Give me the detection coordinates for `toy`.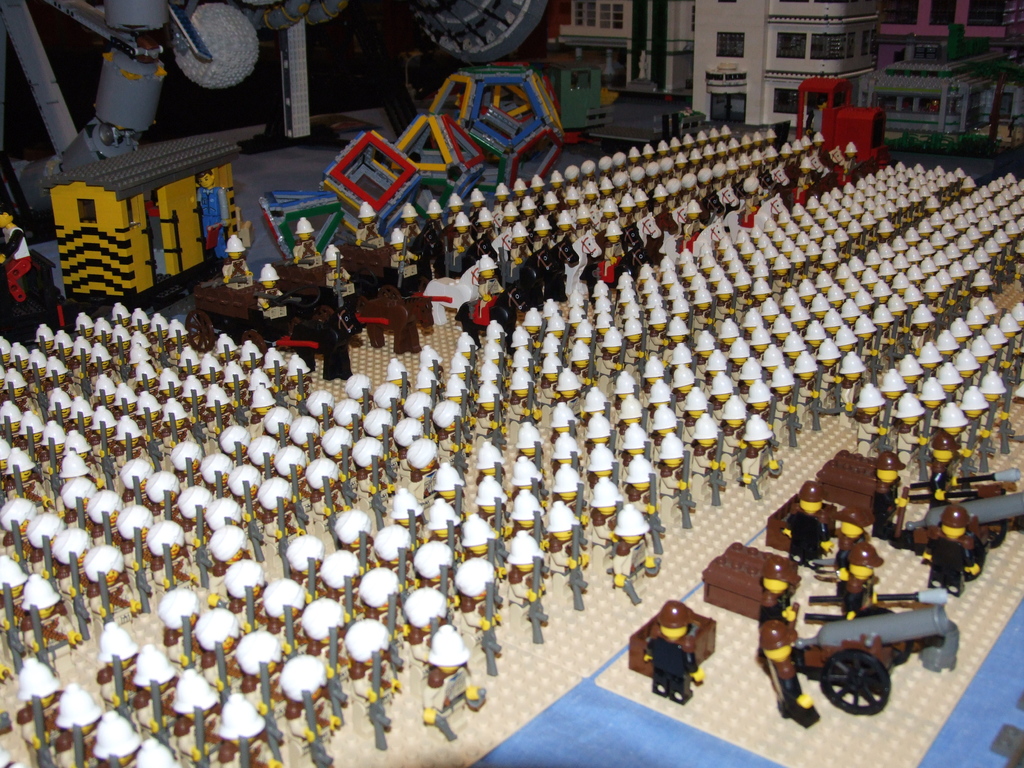
region(789, 599, 959, 717).
